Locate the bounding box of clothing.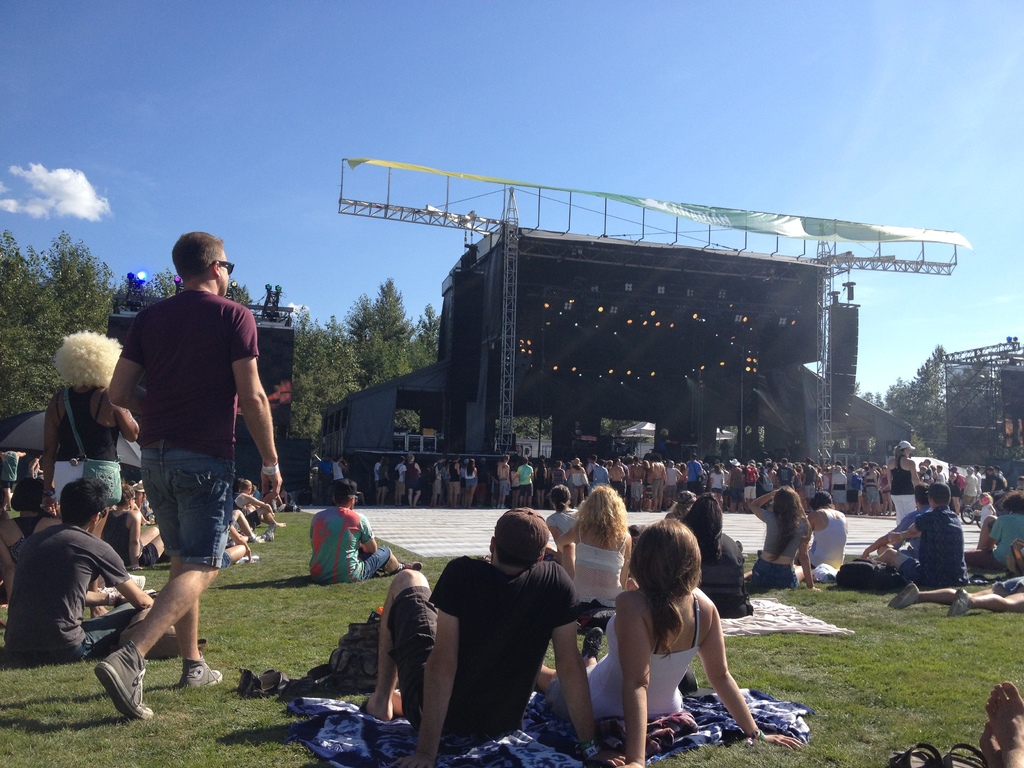
Bounding box: x1=448 y1=458 x2=464 y2=494.
